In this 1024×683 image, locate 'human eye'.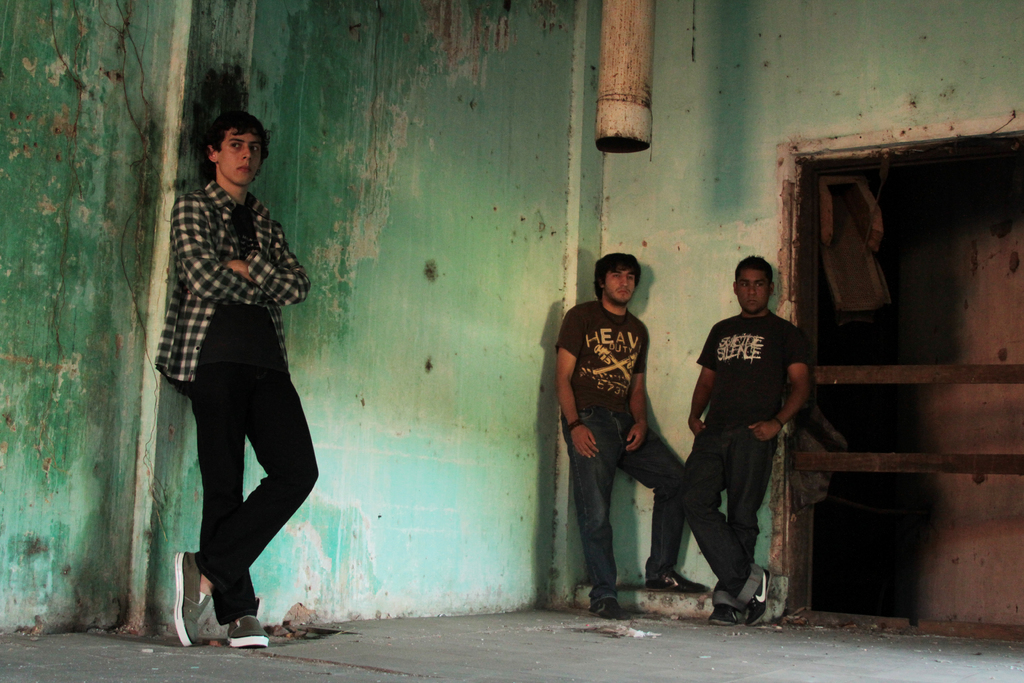
Bounding box: box=[739, 280, 748, 290].
